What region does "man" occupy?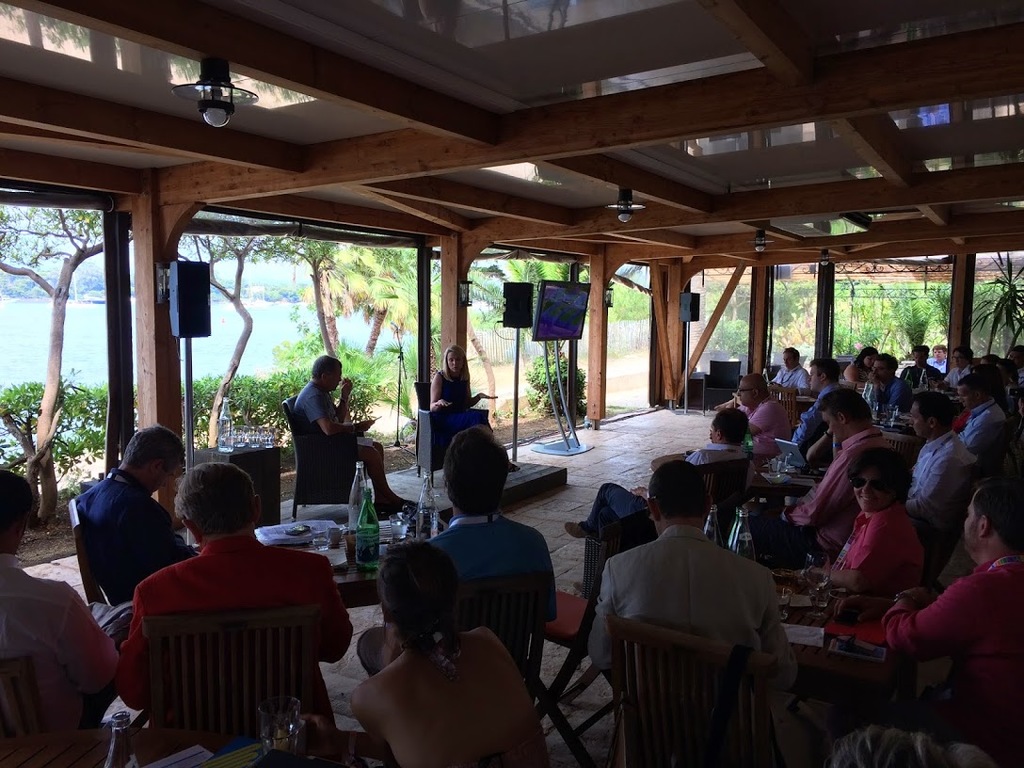
[x1=122, y1=458, x2=355, y2=767].
